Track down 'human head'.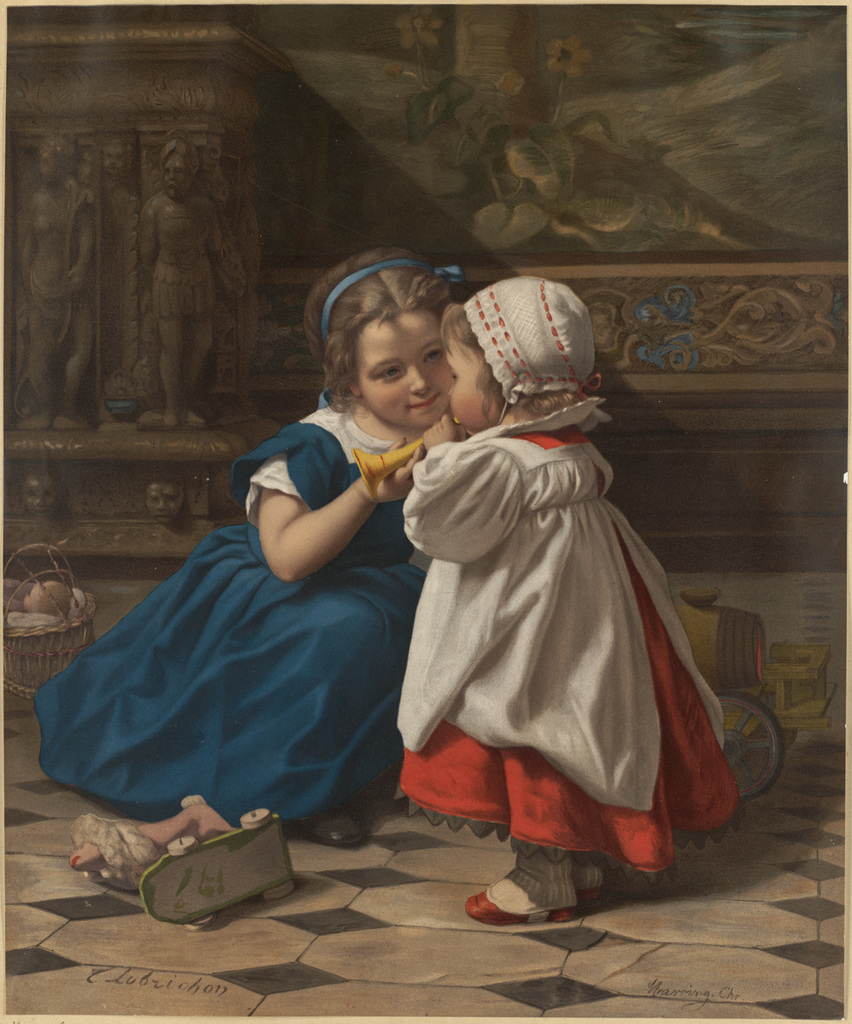
Tracked to rect(430, 268, 600, 433).
